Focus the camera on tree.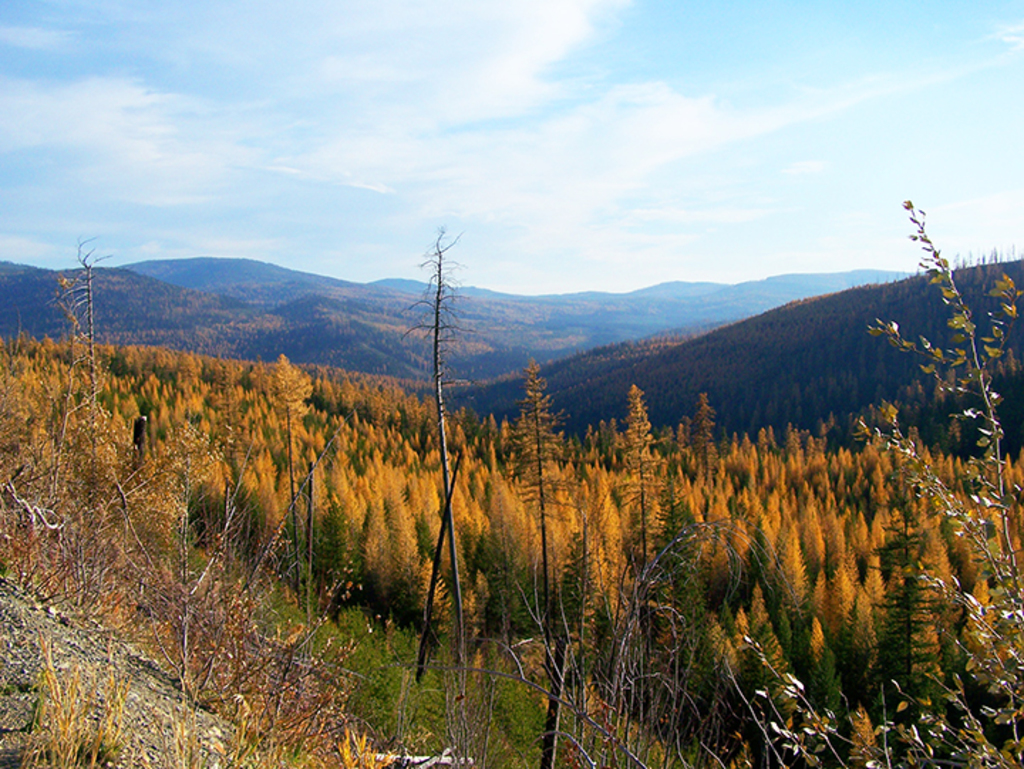
Focus region: pyautogui.locateOnScreen(503, 357, 582, 677).
